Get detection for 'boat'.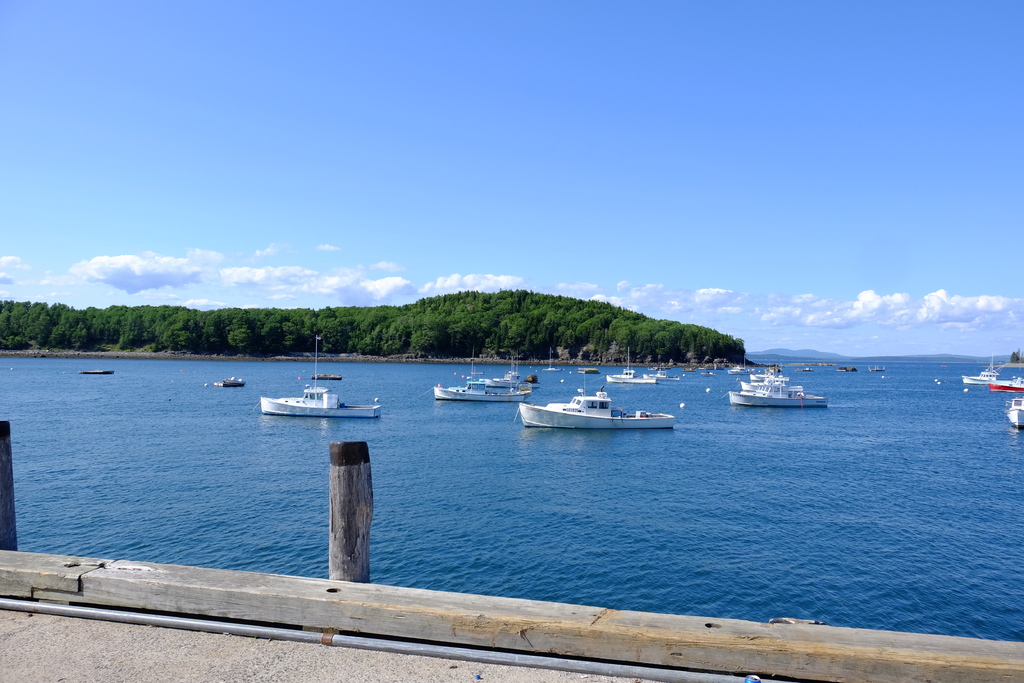
Detection: 258/349/384/420.
